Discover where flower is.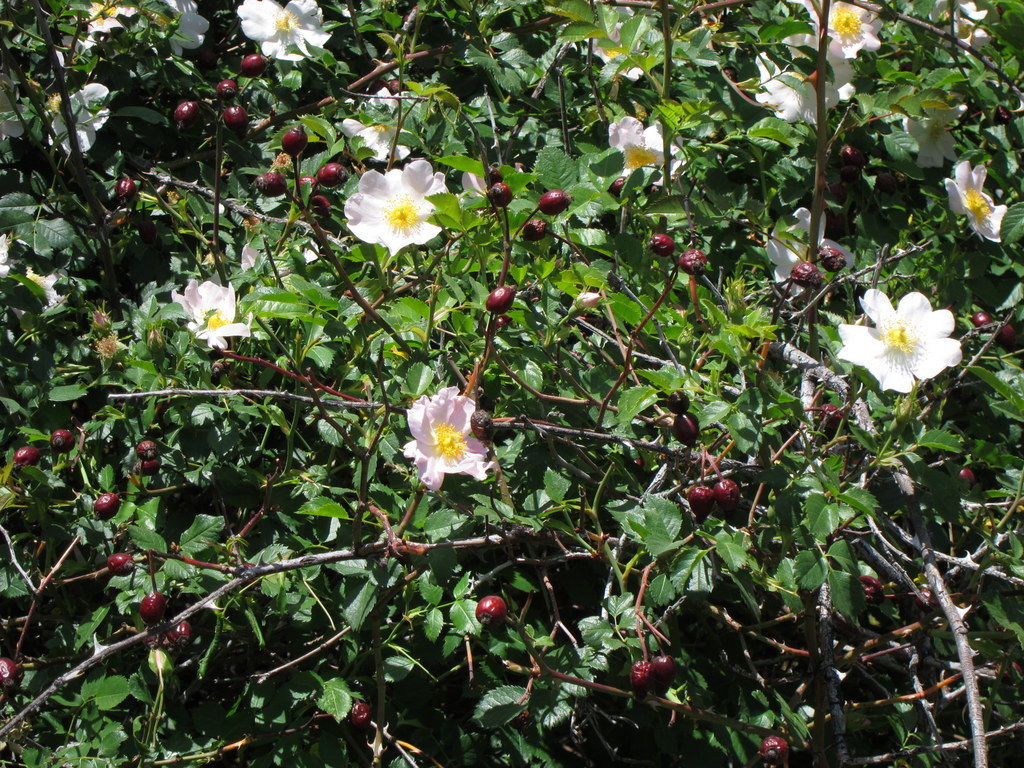
Discovered at (757, 35, 854, 123).
